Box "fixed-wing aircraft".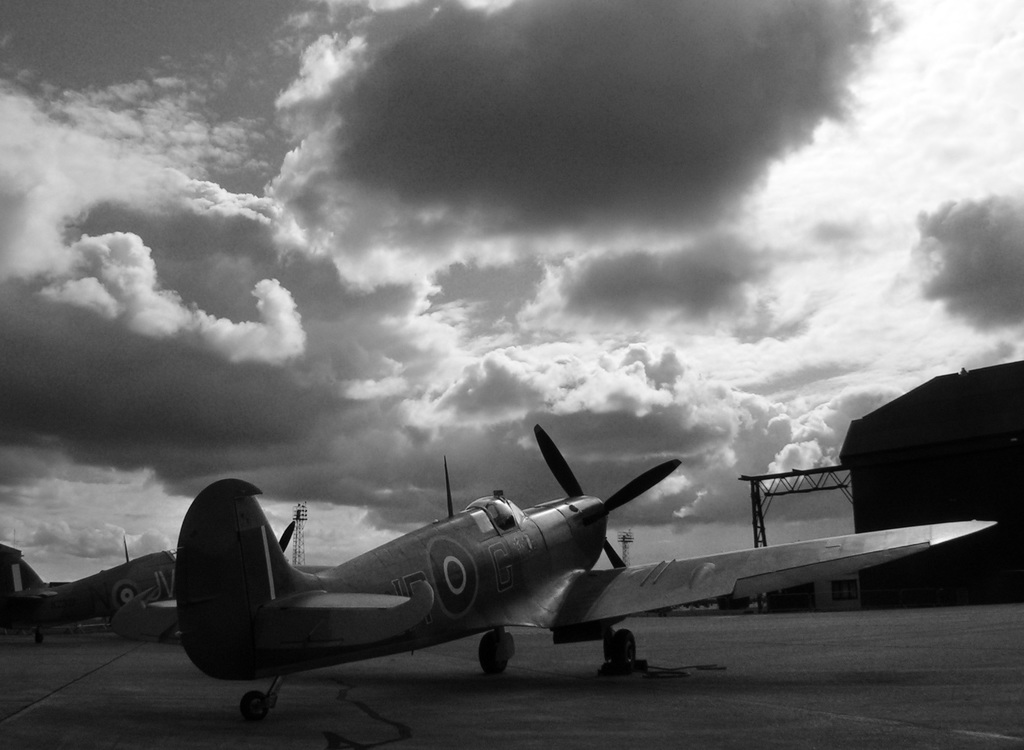
{"x1": 0, "y1": 536, "x2": 172, "y2": 646}.
